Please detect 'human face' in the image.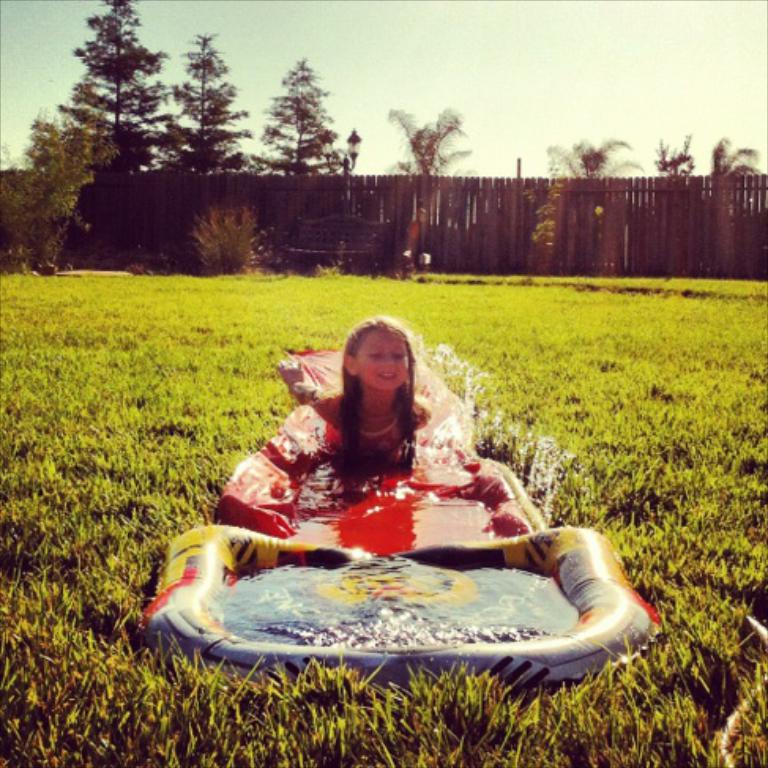
box(361, 328, 407, 391).
